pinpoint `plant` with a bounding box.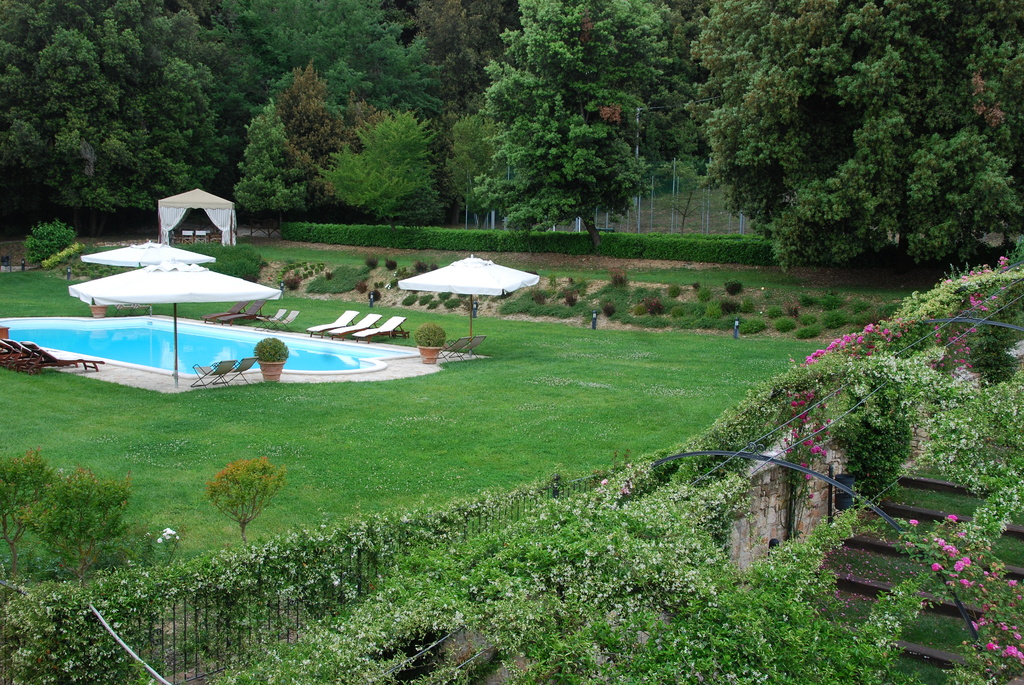
left=174, top=239, right=269, bottom=290.
